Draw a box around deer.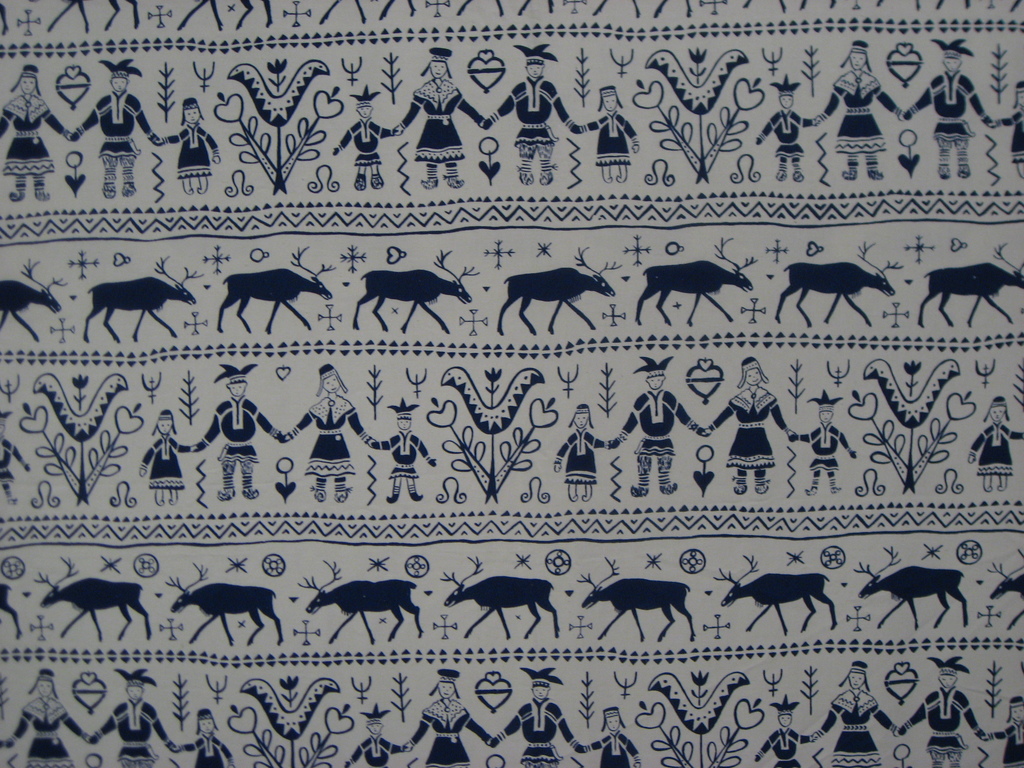
Rect(0, 262, 72, 339).
